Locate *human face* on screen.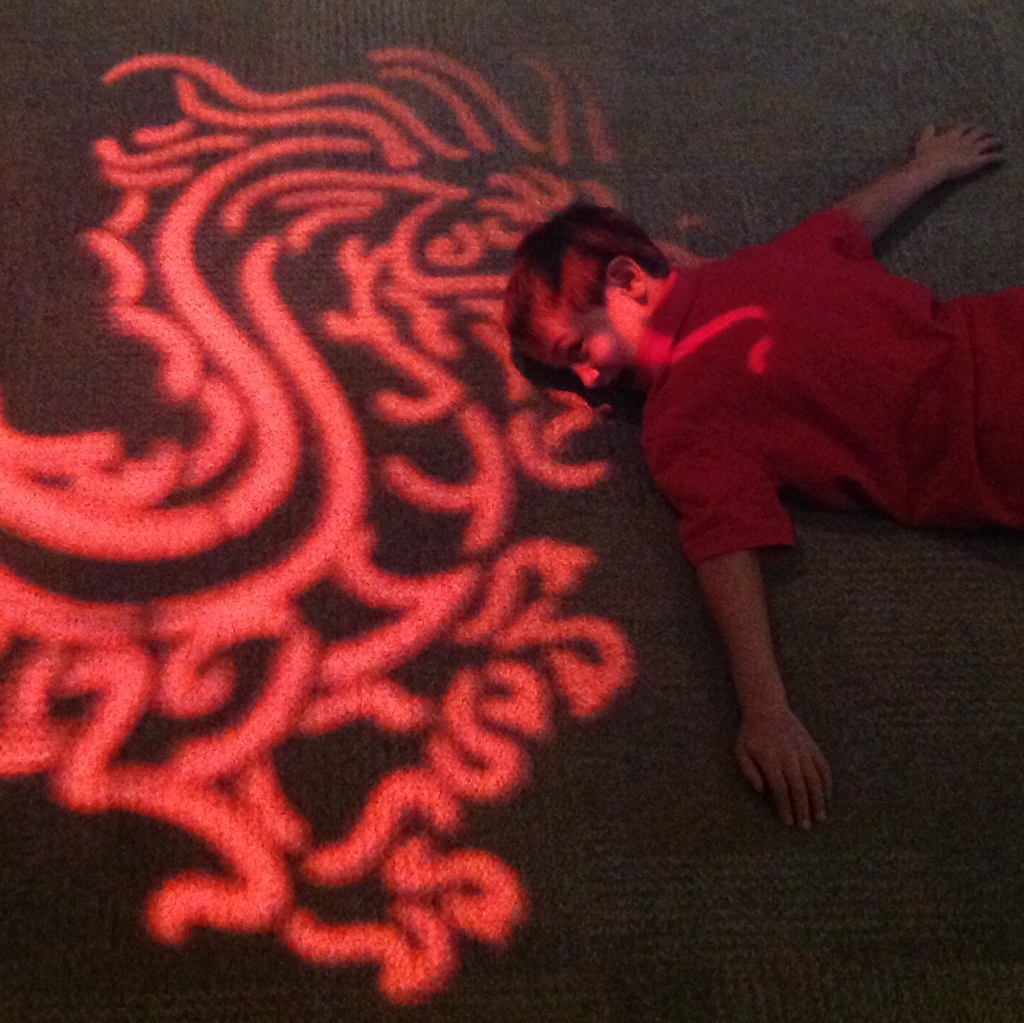
On screen at l=520, t=279, r=662, b=397.
